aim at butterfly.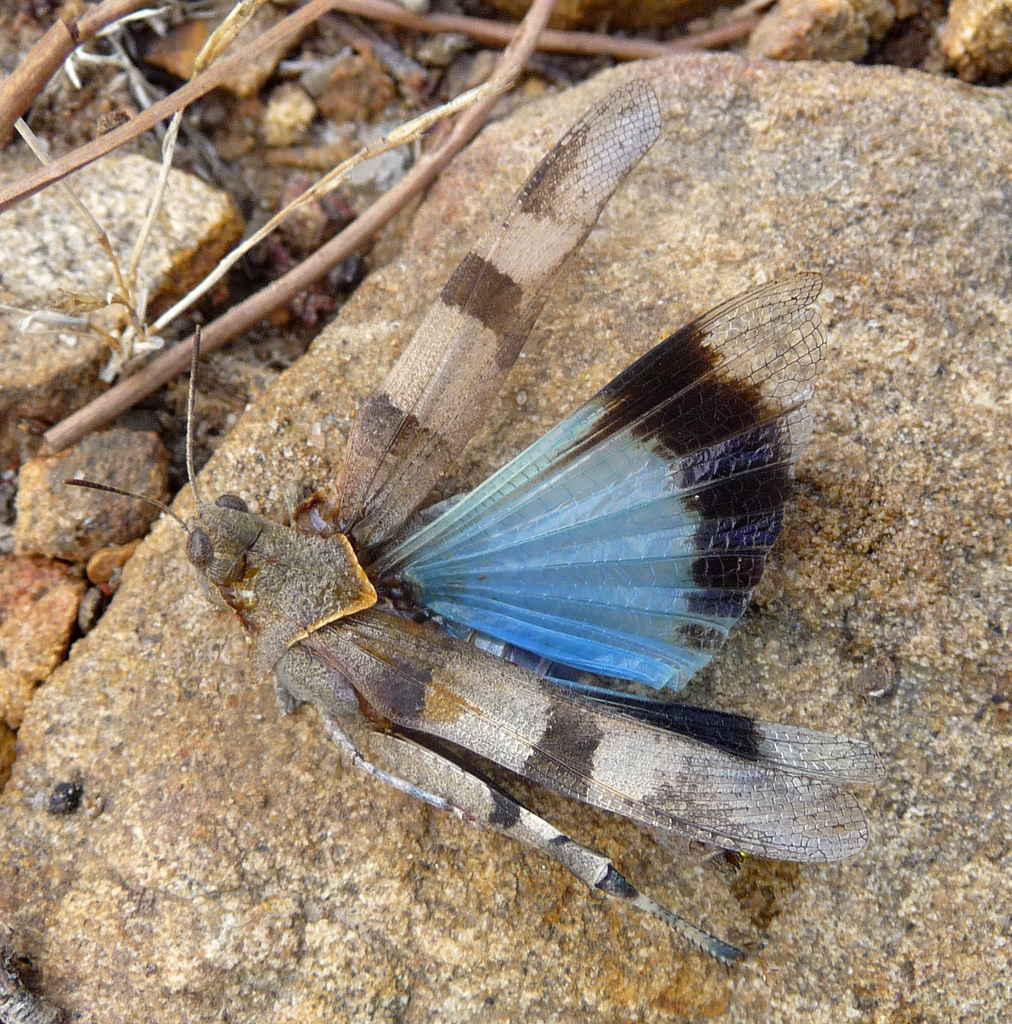
Aimed at (x1=63, y1=77, x2=876, y2=968).
